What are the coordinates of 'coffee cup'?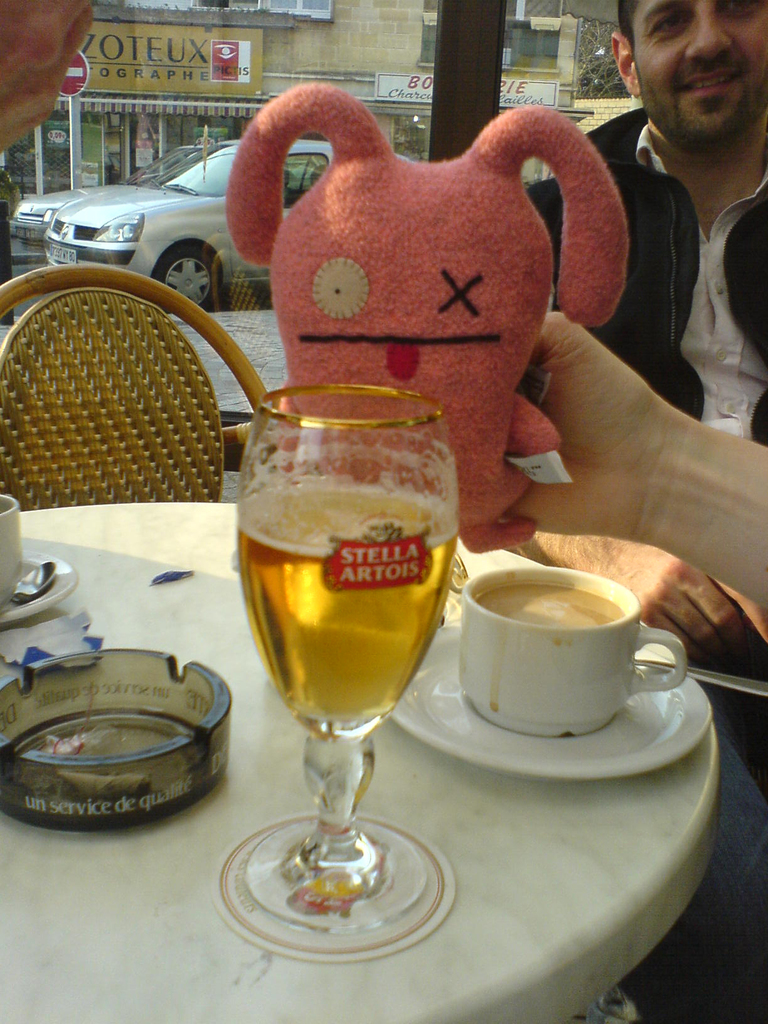
0:490:23:595.
